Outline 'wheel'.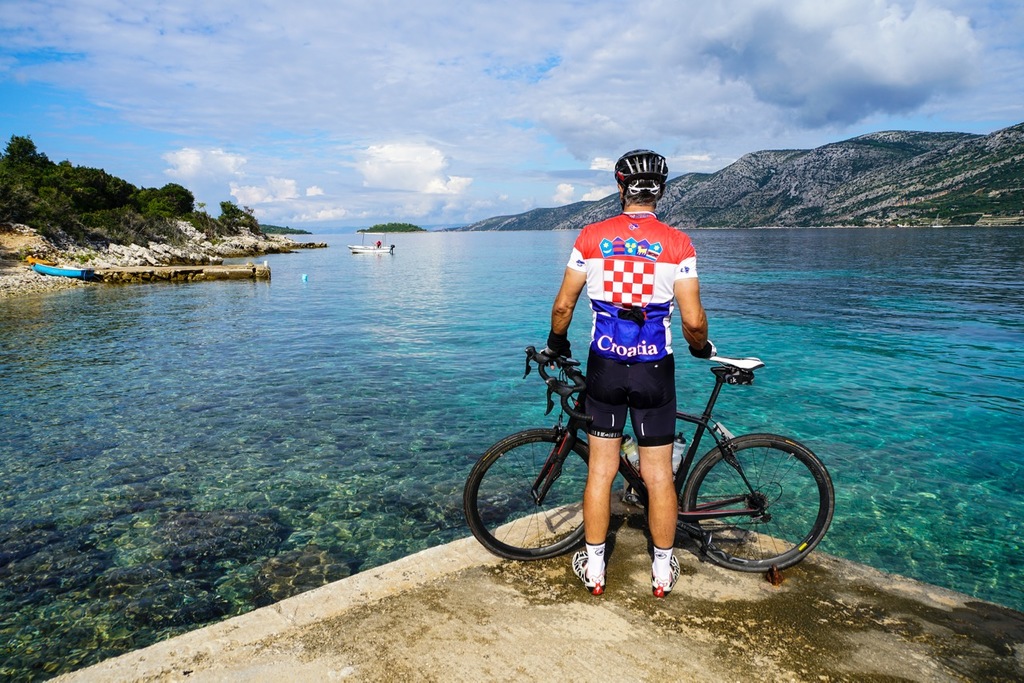
Outline: locate(681, 432, 838, 573).
